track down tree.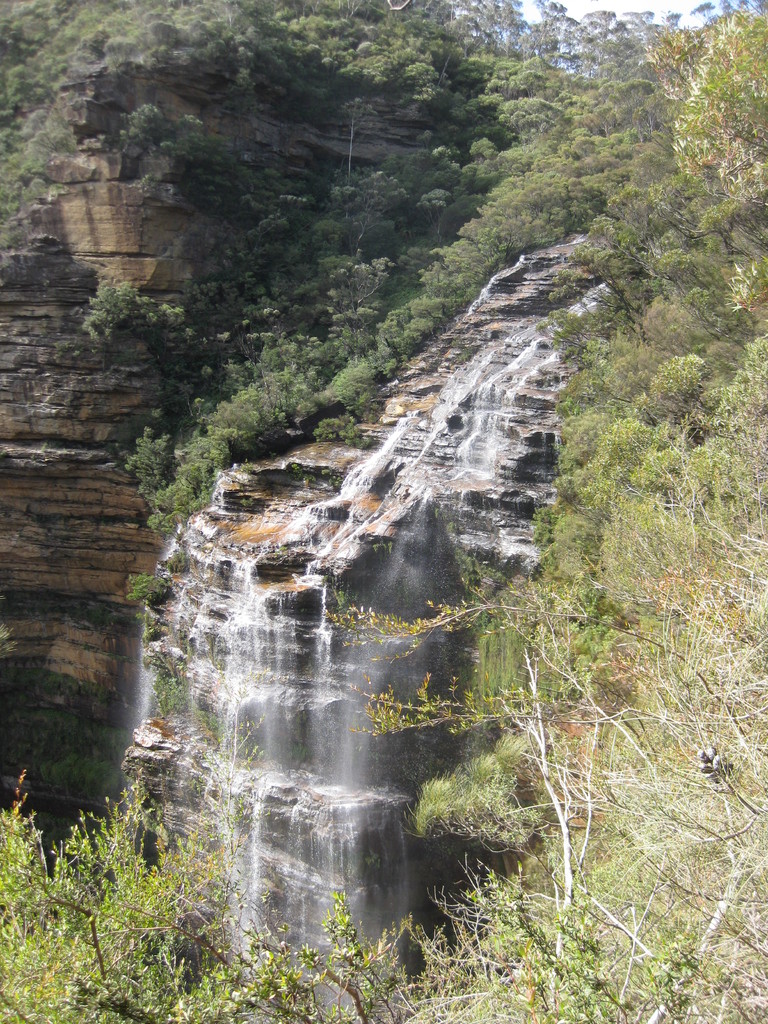
Tracked to locate(0, 0, 122, 280).
